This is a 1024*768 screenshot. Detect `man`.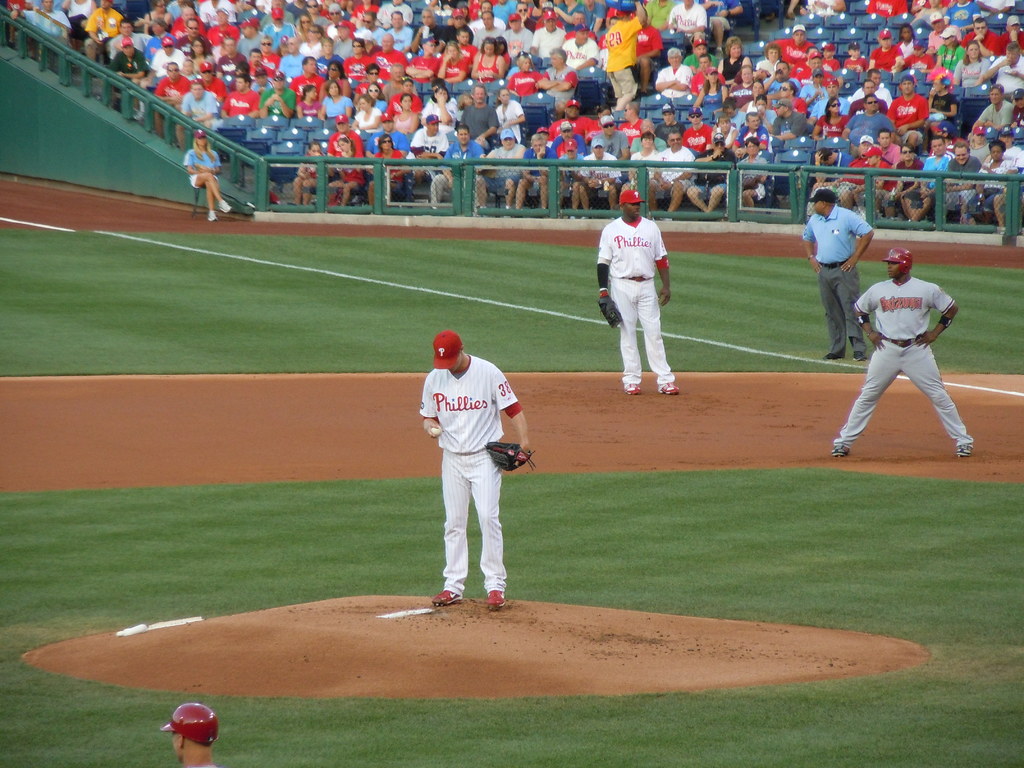
BBox(886, 74, 929, 145).
